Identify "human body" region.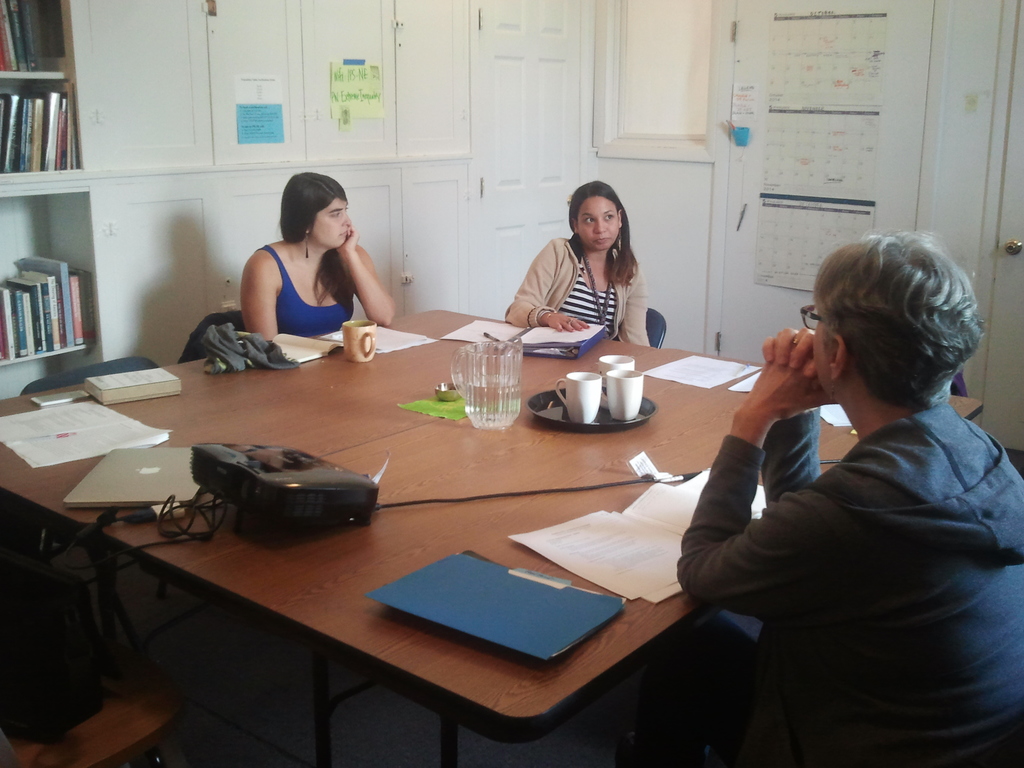
Region: 505:234:653:346.
